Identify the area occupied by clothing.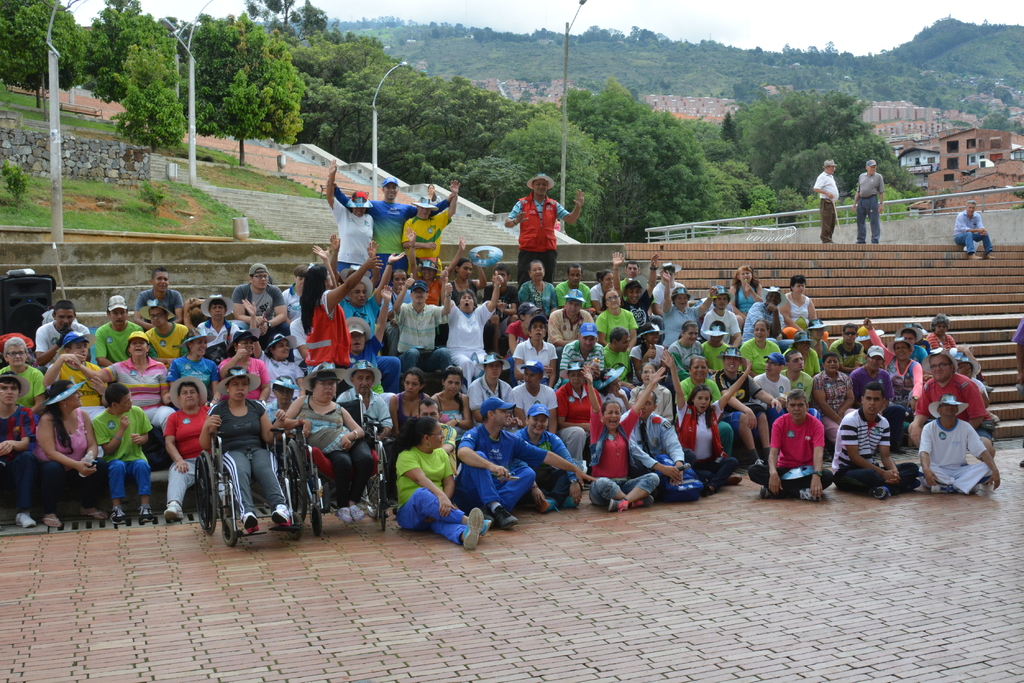
Area: crop(530, 458, 570, 496).
